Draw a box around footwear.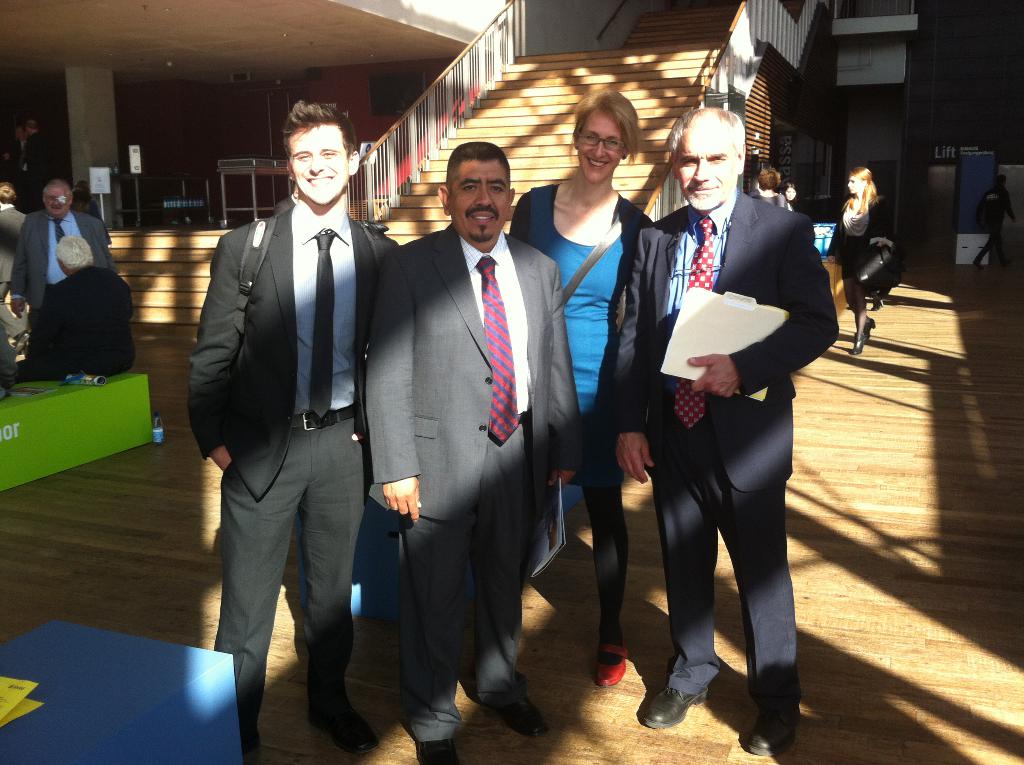
(x1=415, y1=738, x2=461, y2=764).
